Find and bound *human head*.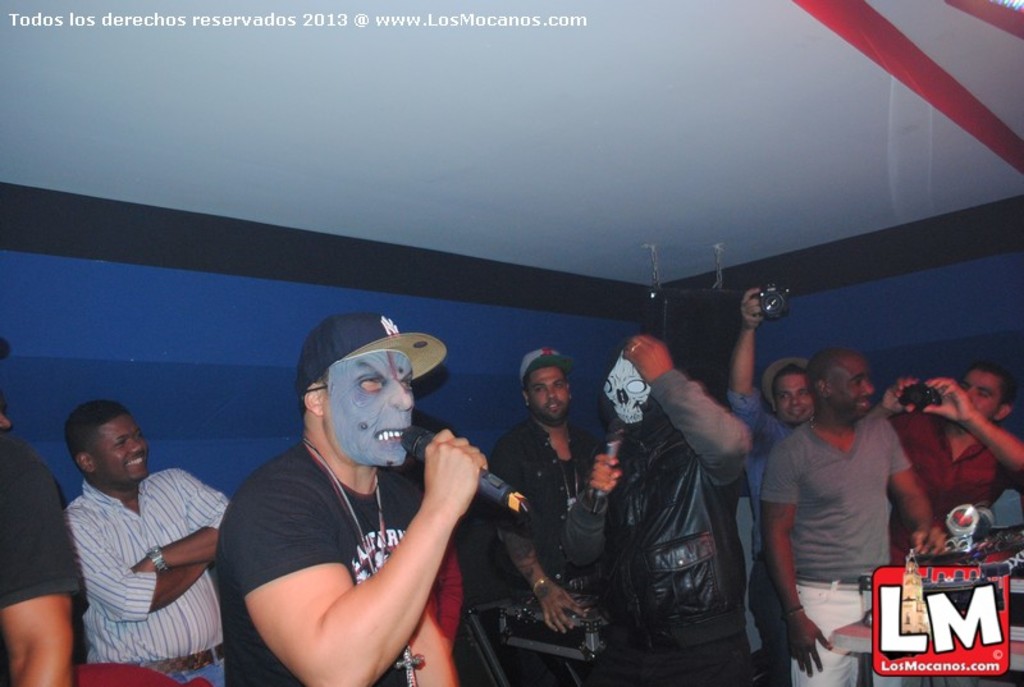
Bound: 515 347 581 430.
